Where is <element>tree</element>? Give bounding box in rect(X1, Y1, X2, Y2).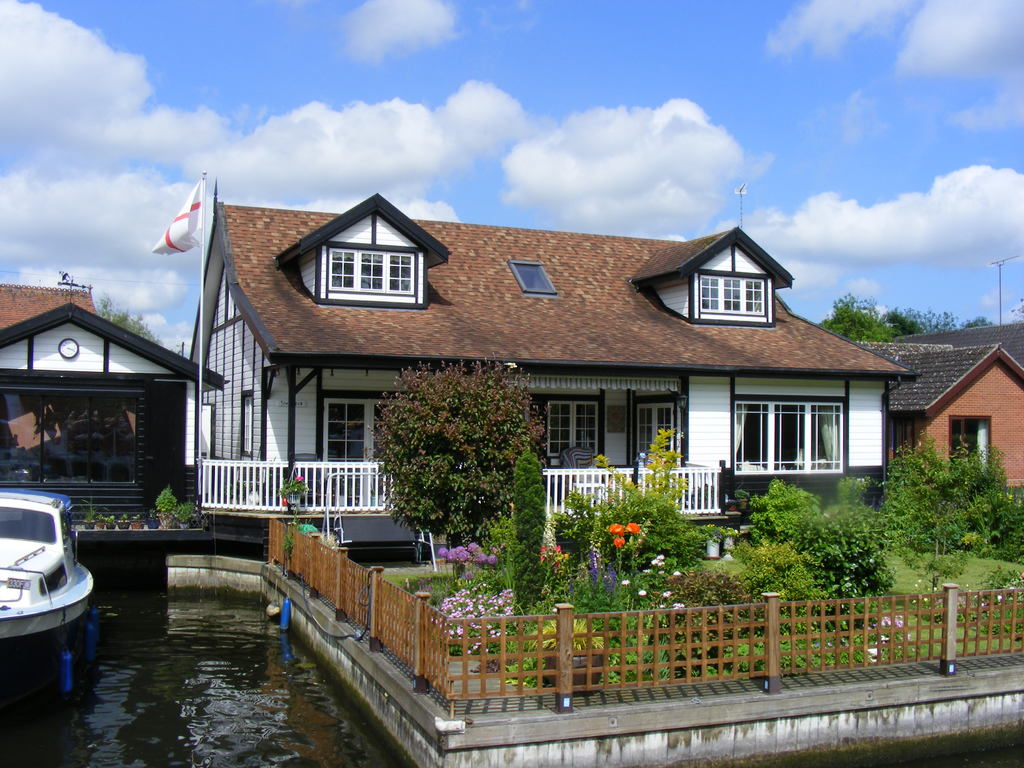
rect(816, 289, 996, 345).
